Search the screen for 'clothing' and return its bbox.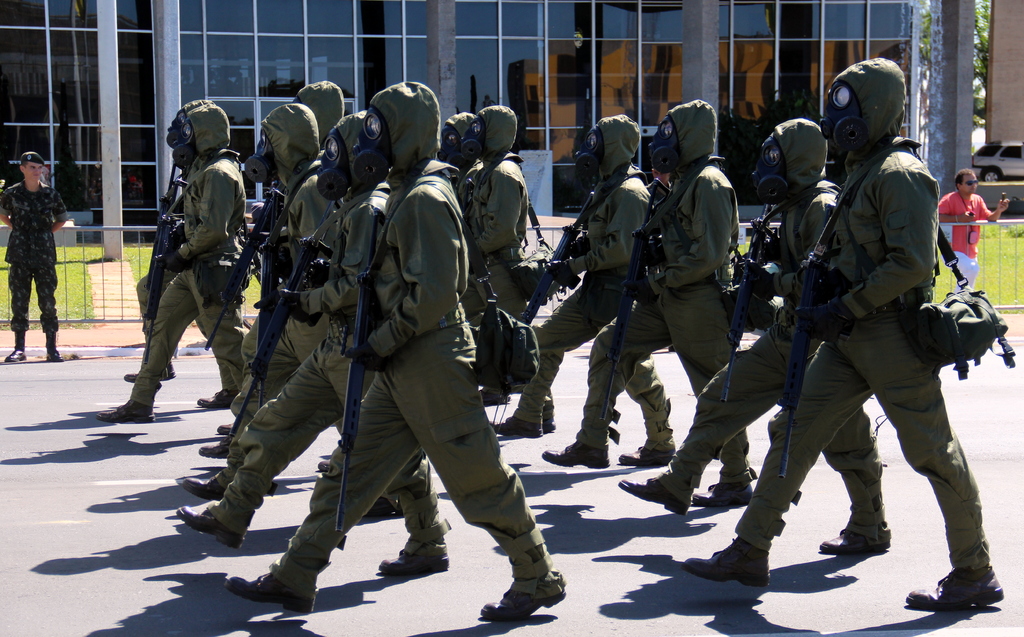
Found: x1=214, y1=111, x2=394, y2=537.
